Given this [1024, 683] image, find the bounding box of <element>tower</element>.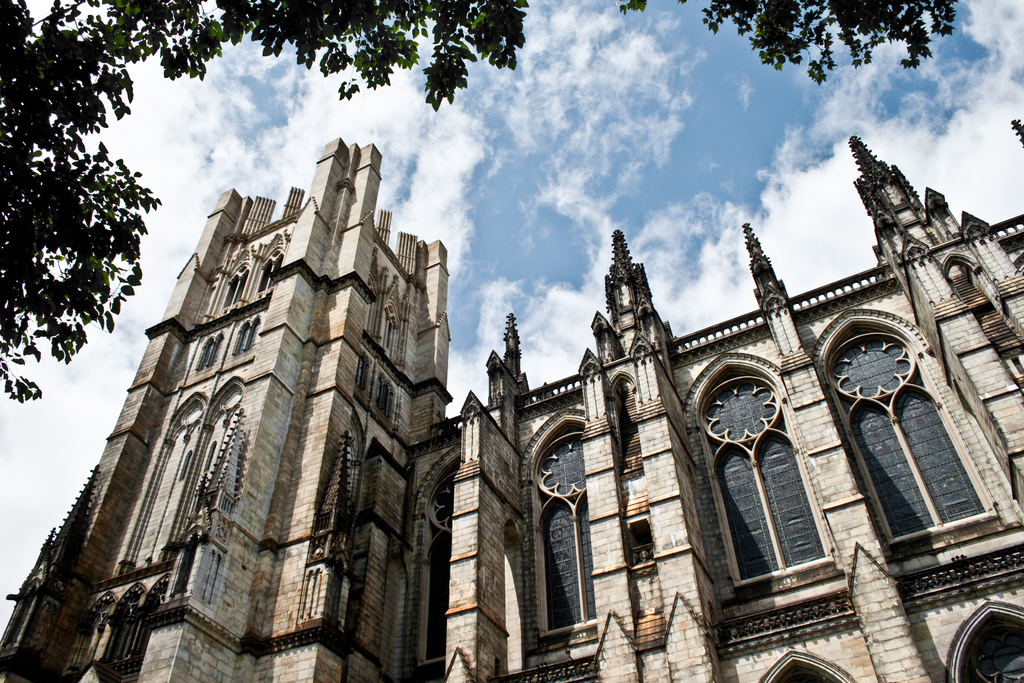
0:139:450:682.
